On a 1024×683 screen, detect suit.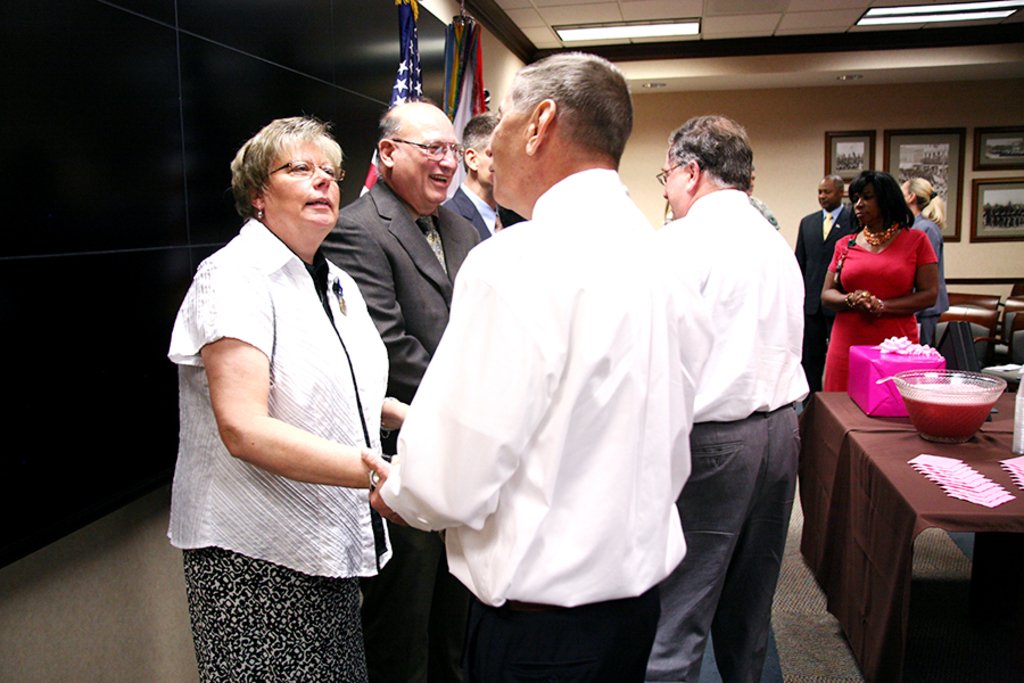
[left=314, top=176, right=480, bottom=682].
